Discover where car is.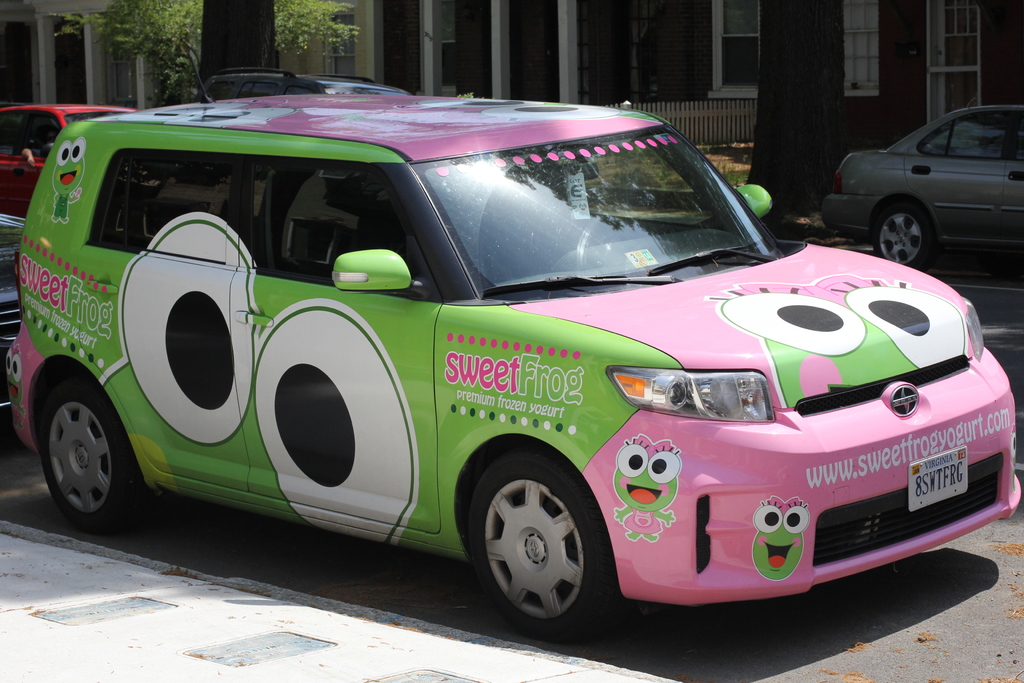
Discovered at box(0, 102, 139, 211).
